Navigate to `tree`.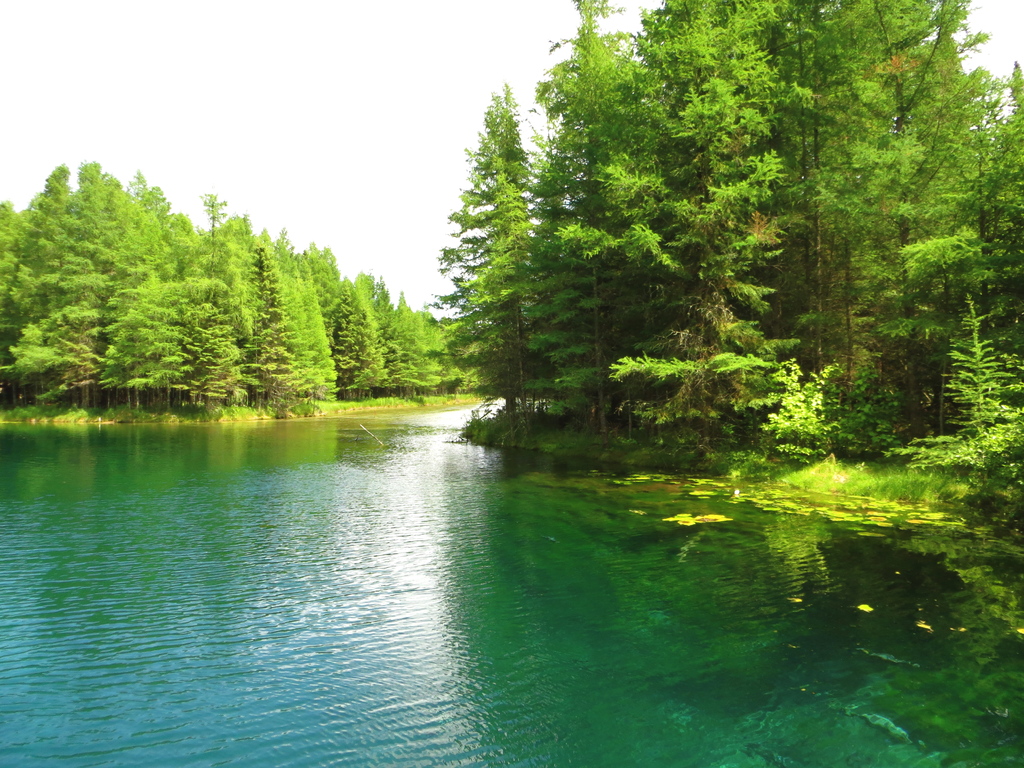
Navigation target: 440, 95, 572, 436.
